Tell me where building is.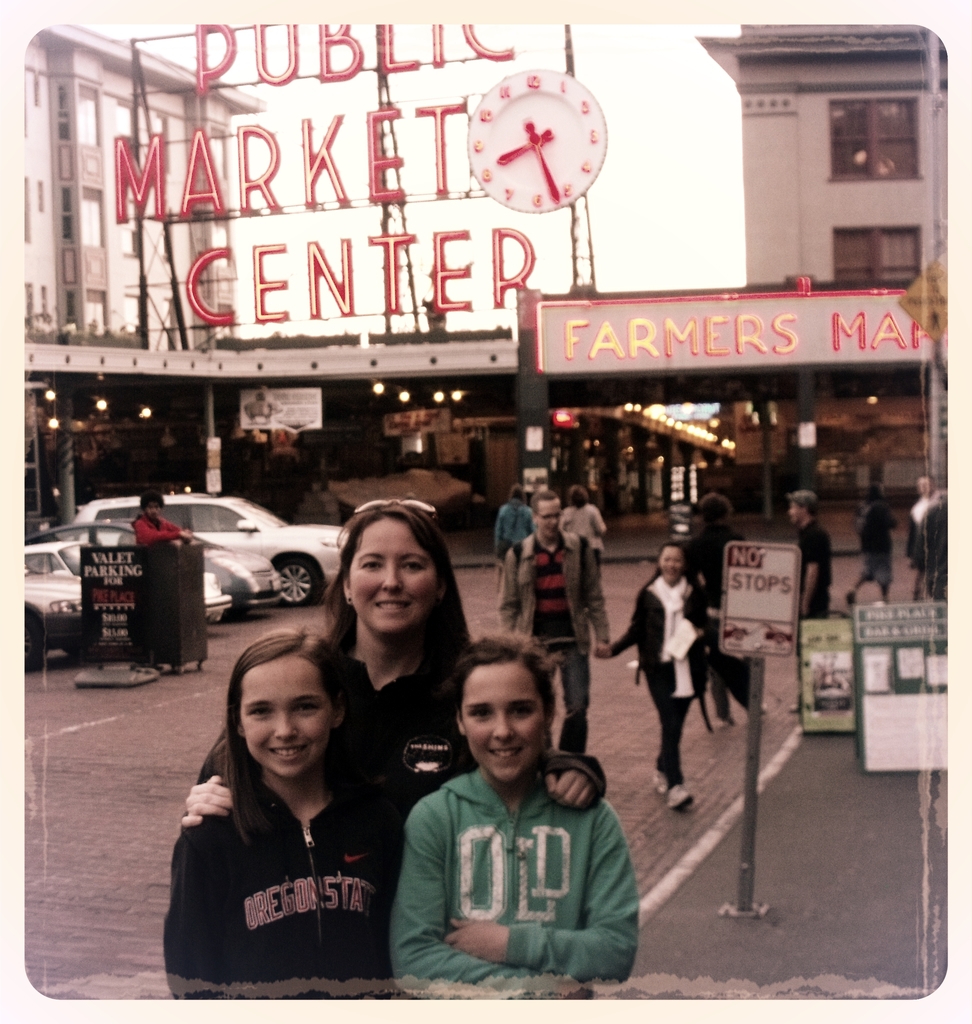
building is at detection(699, 17, 950, 516).
